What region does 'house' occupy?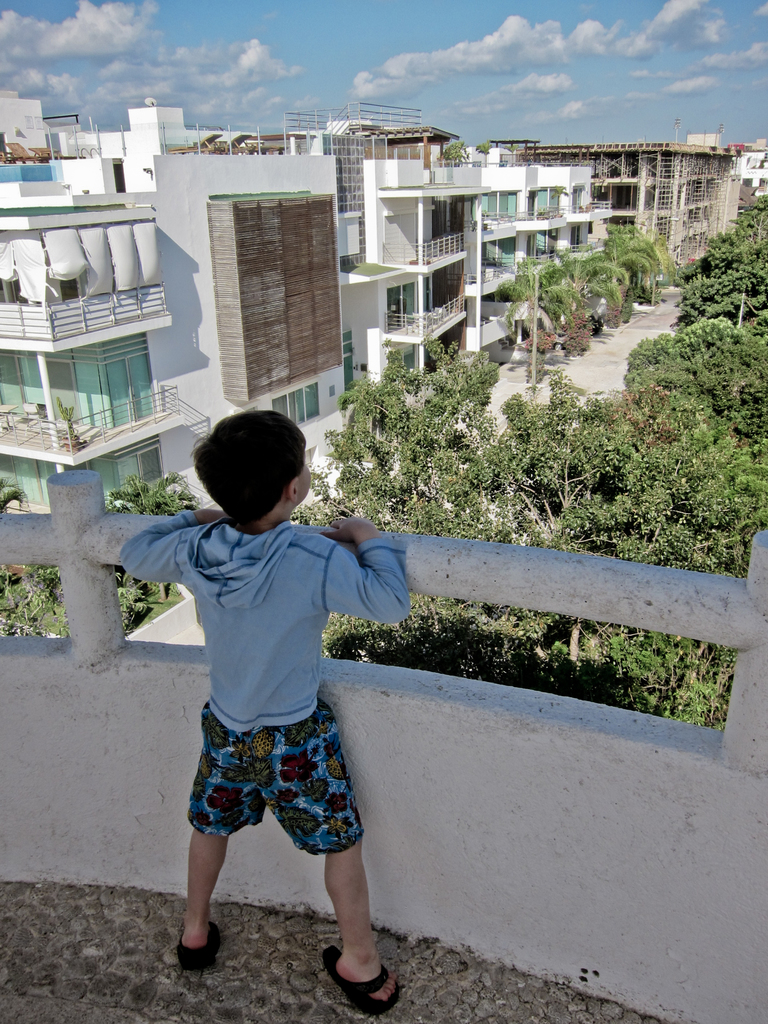
[left=570, top=145, right=745, bottom=274].
